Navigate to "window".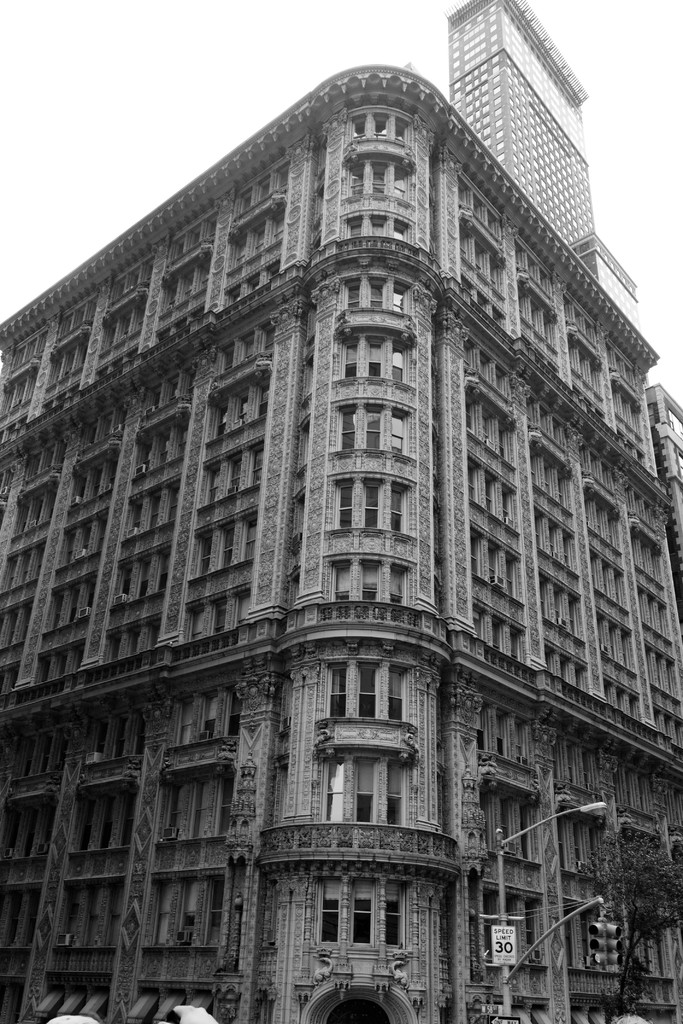
Navigation target: 473 598 529 667.
